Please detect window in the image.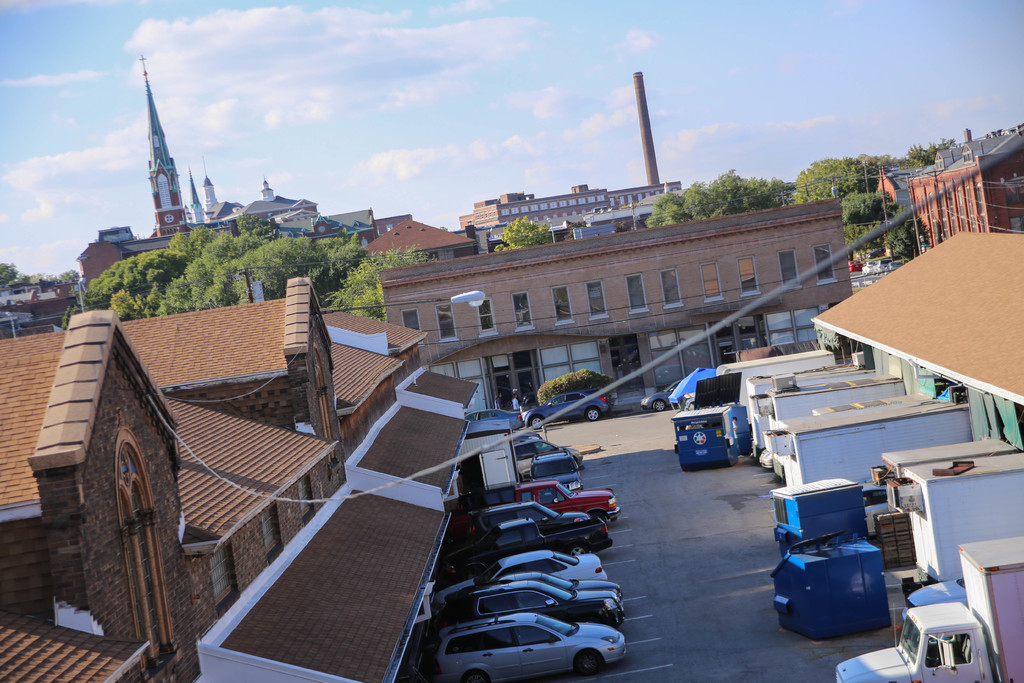
(left=435, top=299, right=456, bottom=341).
